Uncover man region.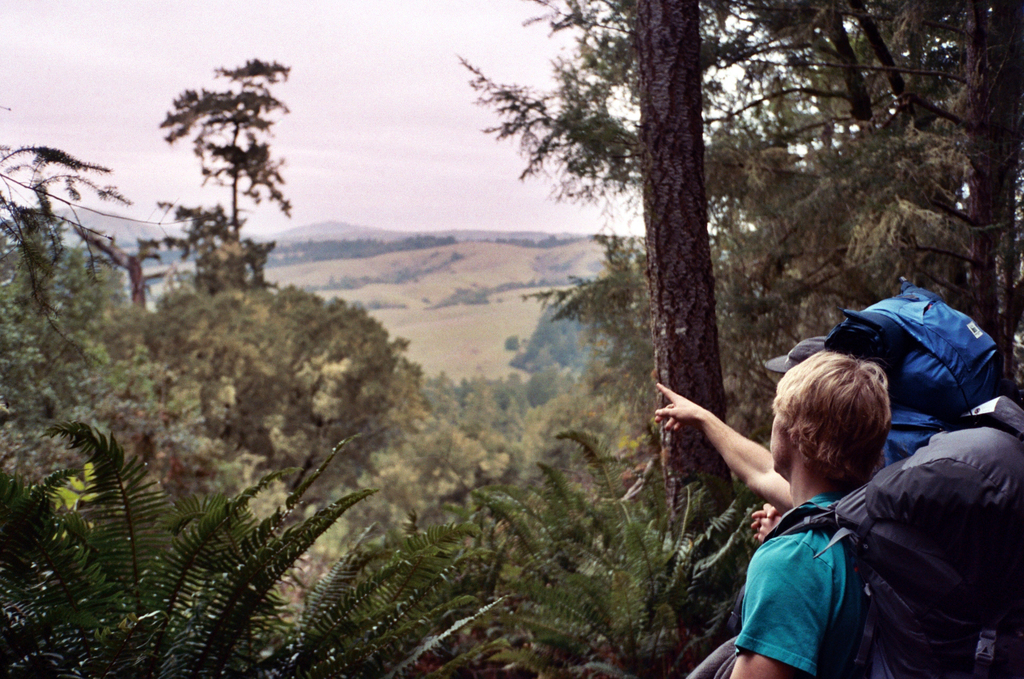
Uncovered: {"left": 663, "top": 353, "right": 901, "bottom": 678}.
